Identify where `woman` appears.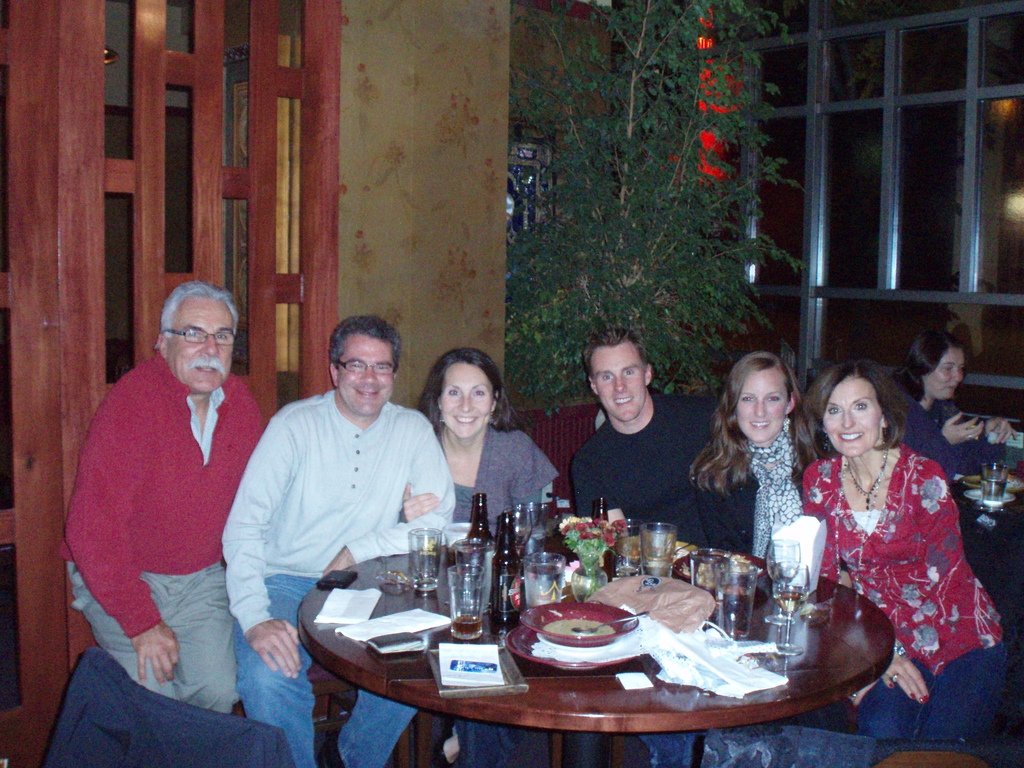
Appears at box(399, 344, 561, 767).
